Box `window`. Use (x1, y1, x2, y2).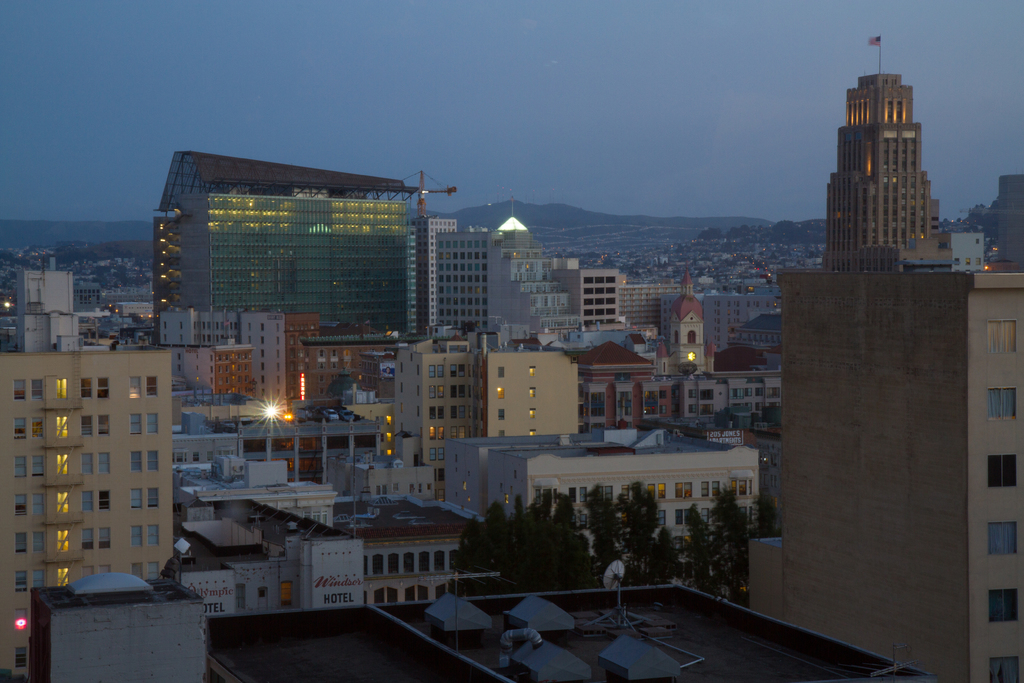
(56, 378, 68, 397).
